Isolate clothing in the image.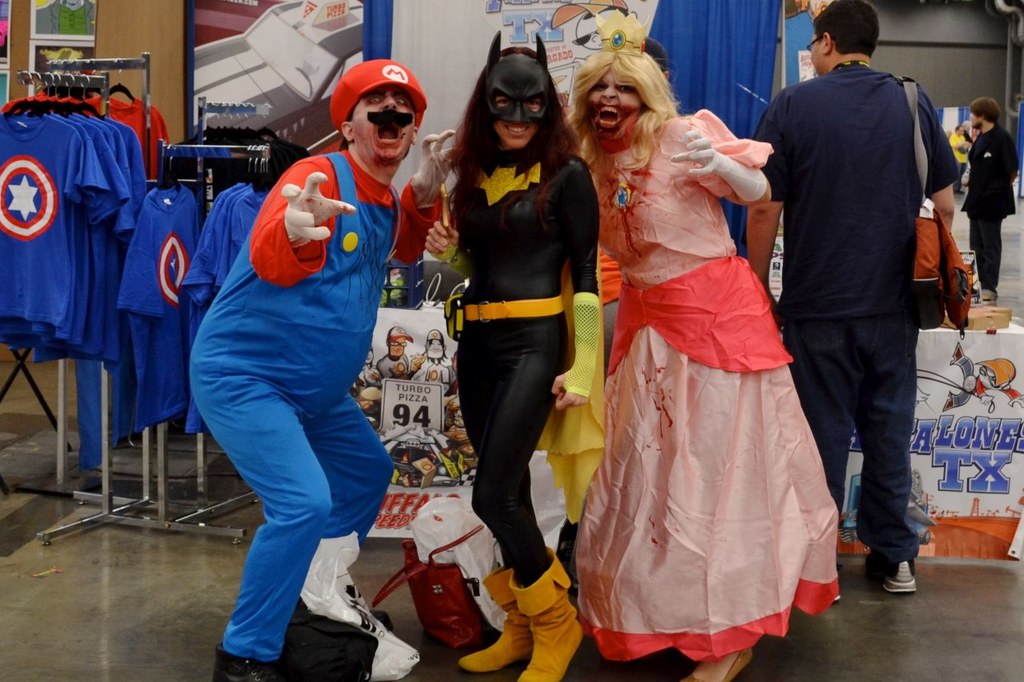
Isolated region: bbox(961, 123, 1021, 284).
